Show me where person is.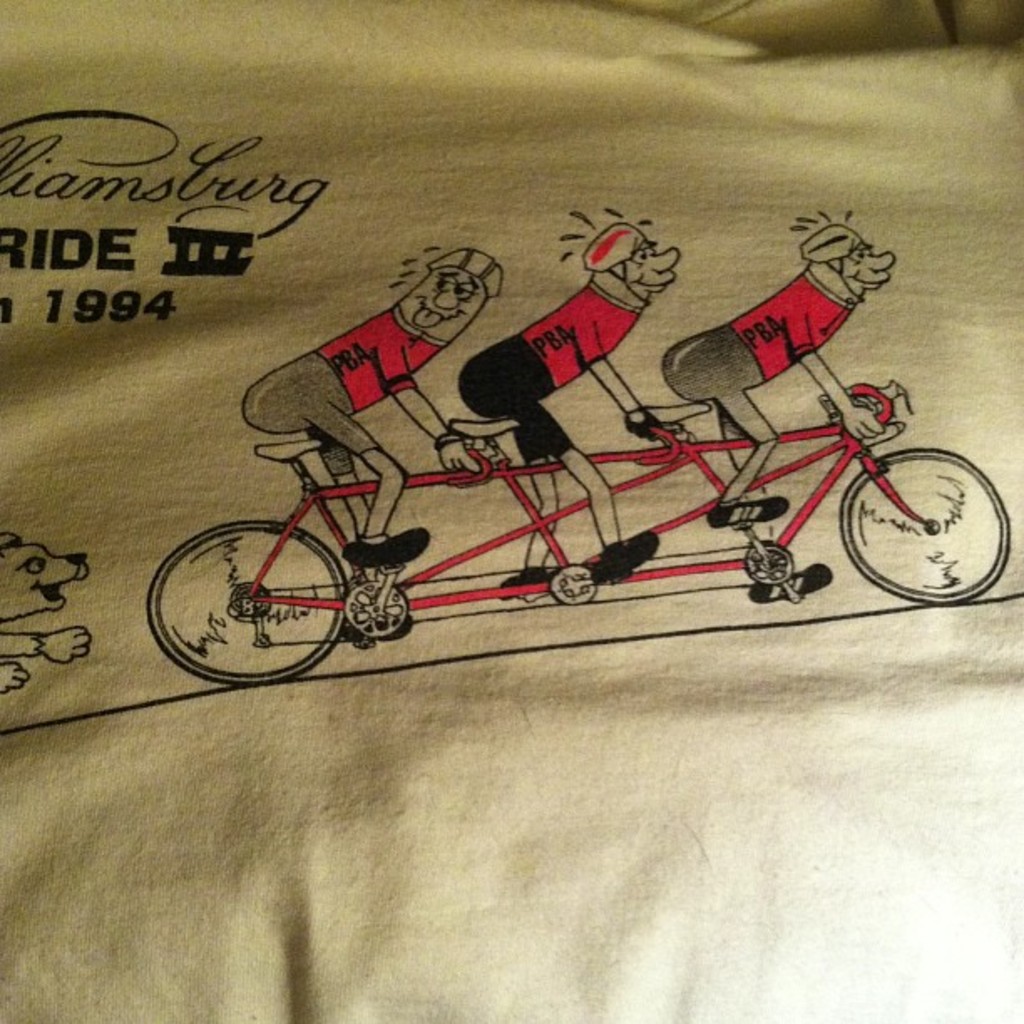
person is at x1=453 y1=214 x2=683 y2=596.
